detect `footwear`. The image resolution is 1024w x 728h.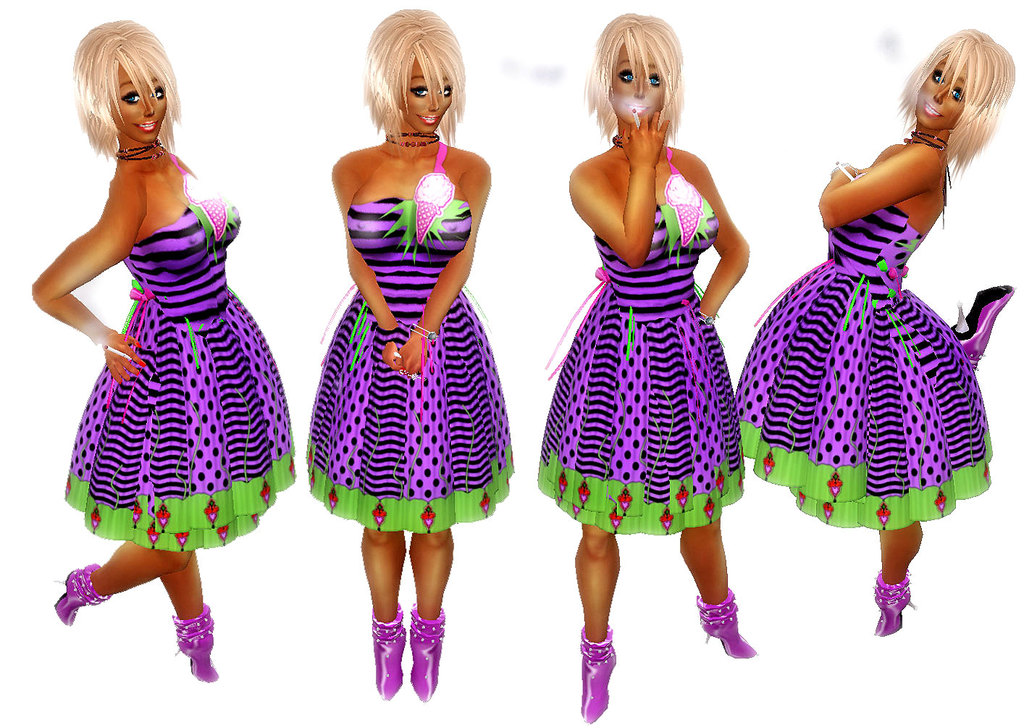
580 625 617 723.
